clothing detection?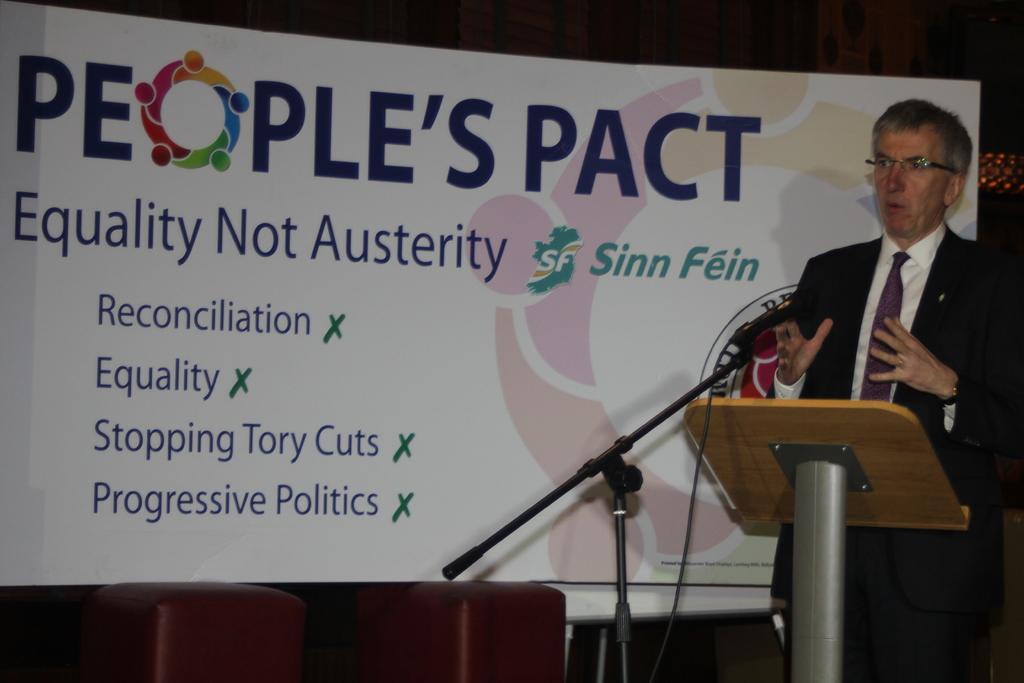
l=771, t=222, r=1016, b=682
